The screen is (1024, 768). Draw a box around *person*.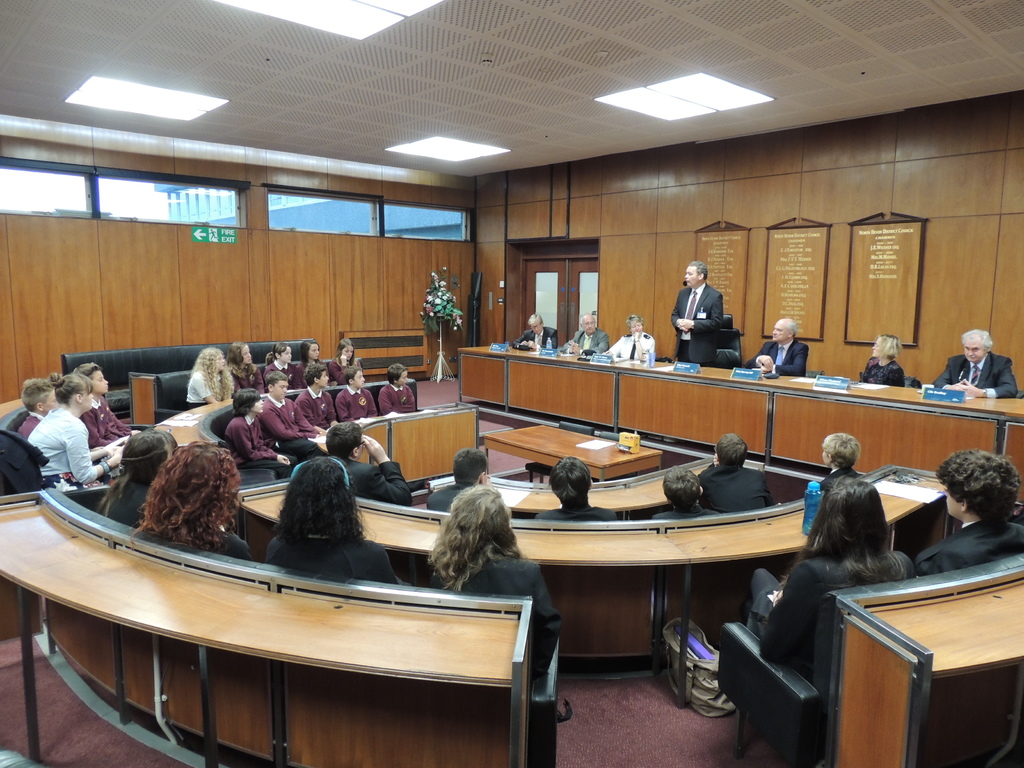
536,458,619,522.
